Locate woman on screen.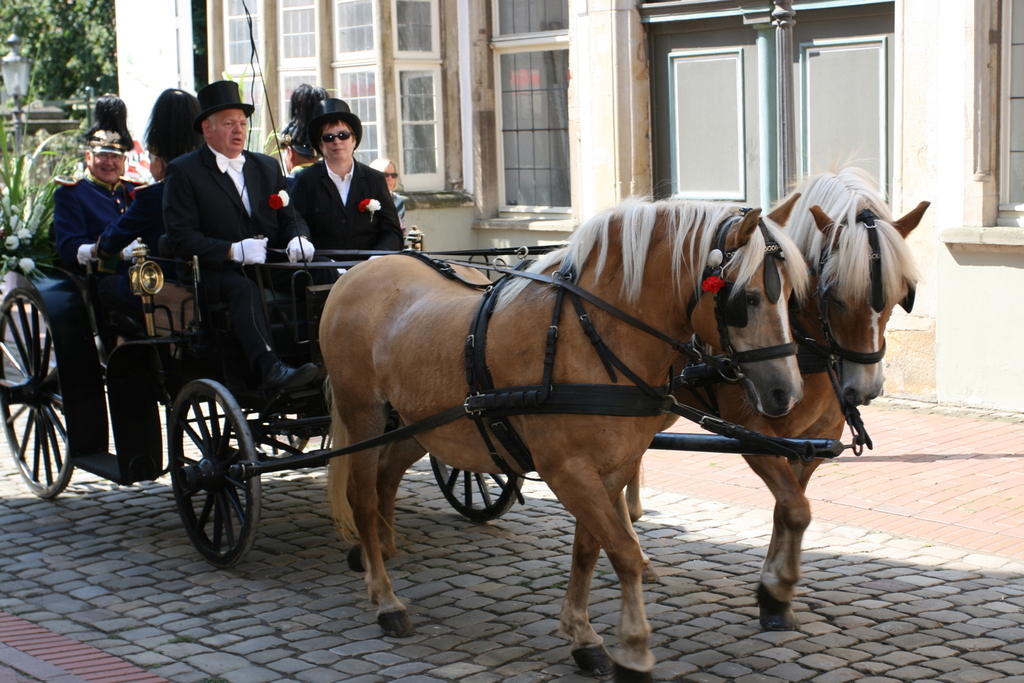
On screen at left=84, top=95, right=143, bottom=179.
